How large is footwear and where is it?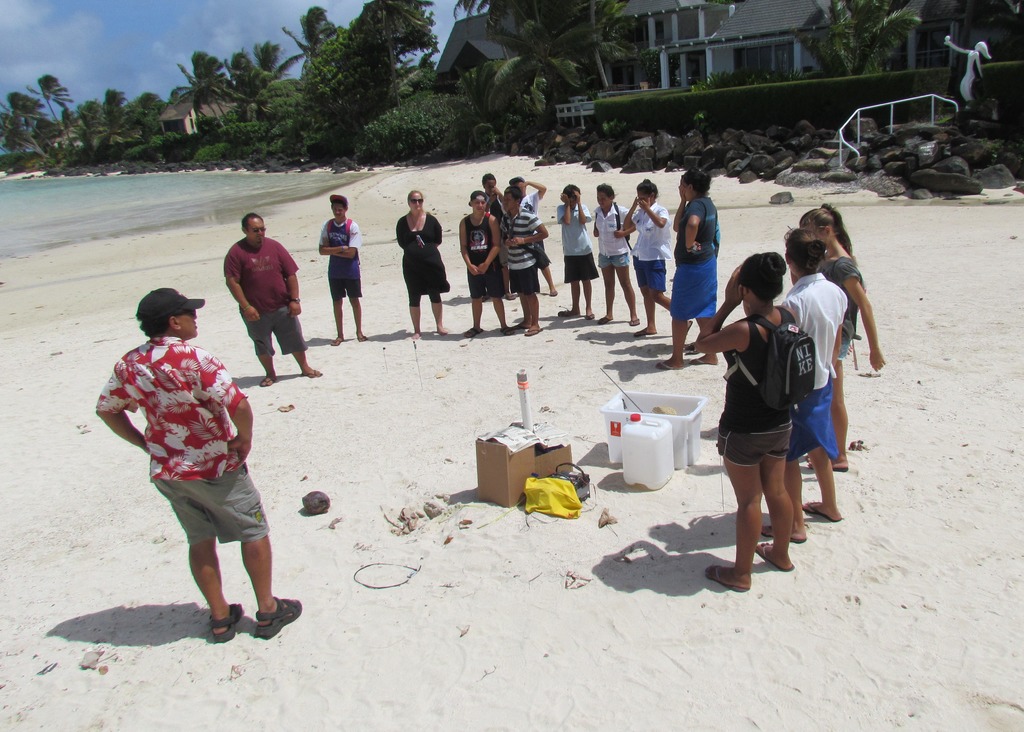
Bounding box: (329, 336, 345, 345).
